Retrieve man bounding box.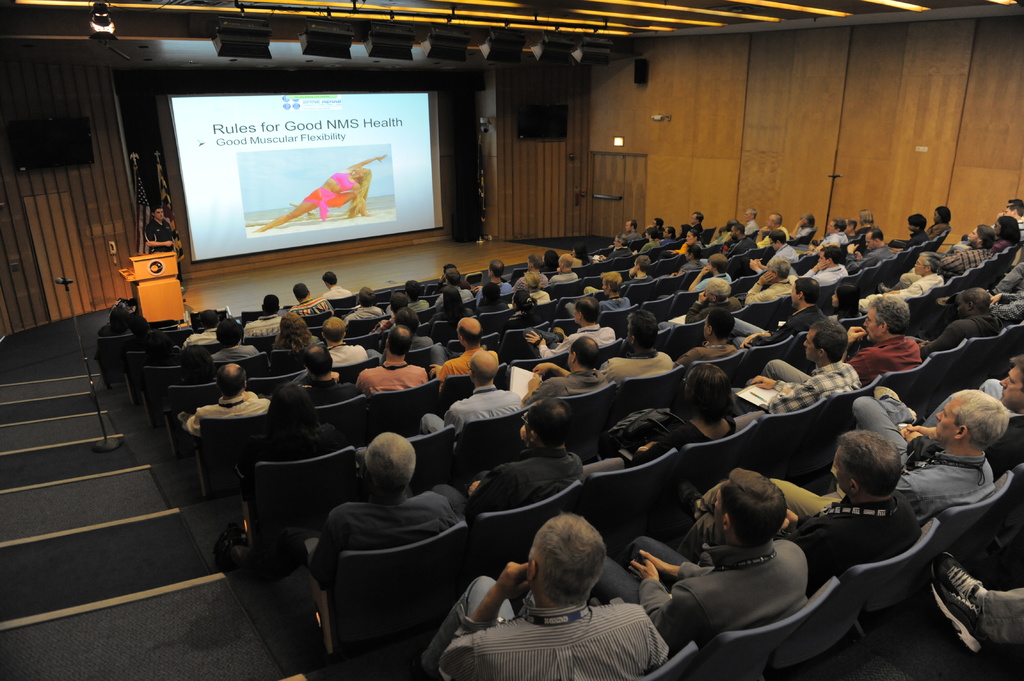
Bounding box: x1=296, y1=348, x2=360, y2=405.
